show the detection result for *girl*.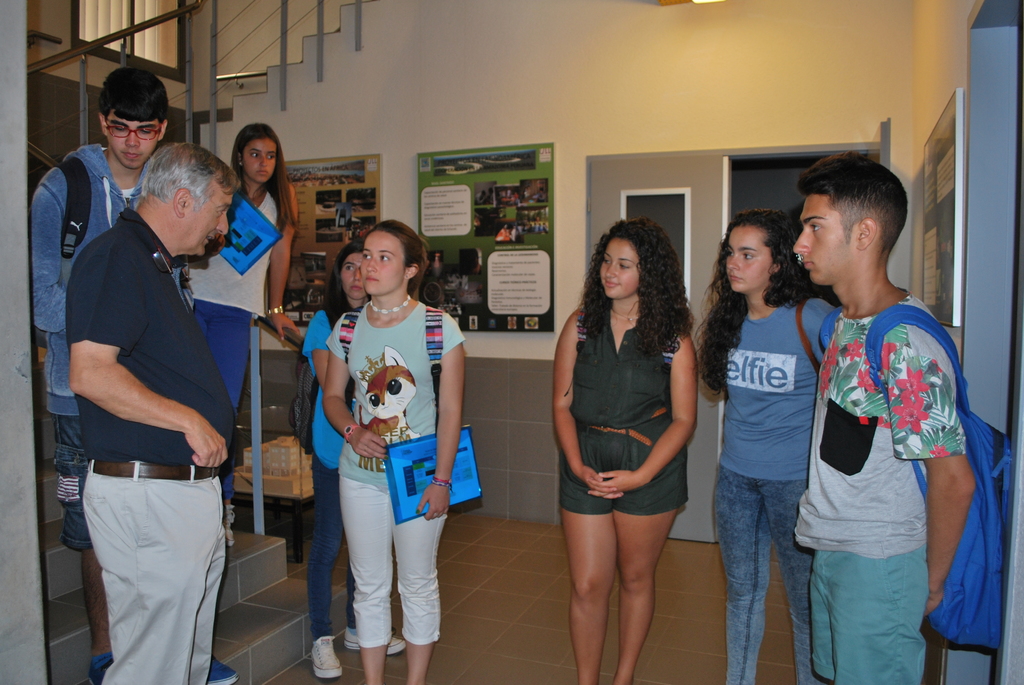
(left=184, top=124, right=298, bottom=546).
